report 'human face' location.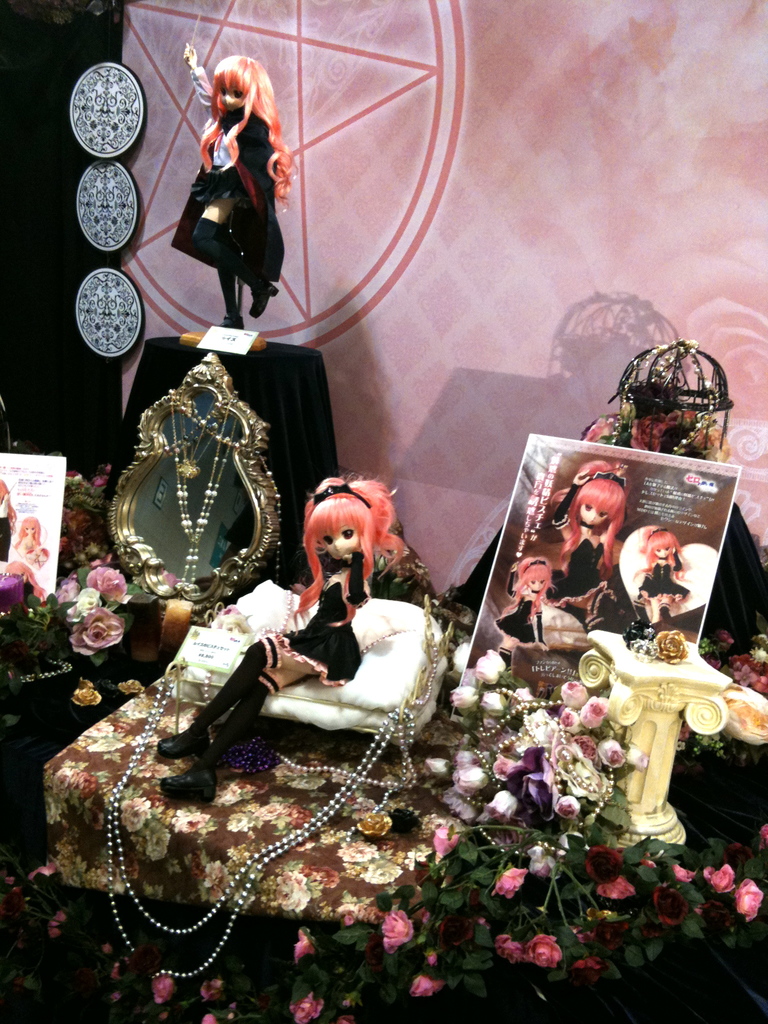
Report: 221, 82, 243, 111.
